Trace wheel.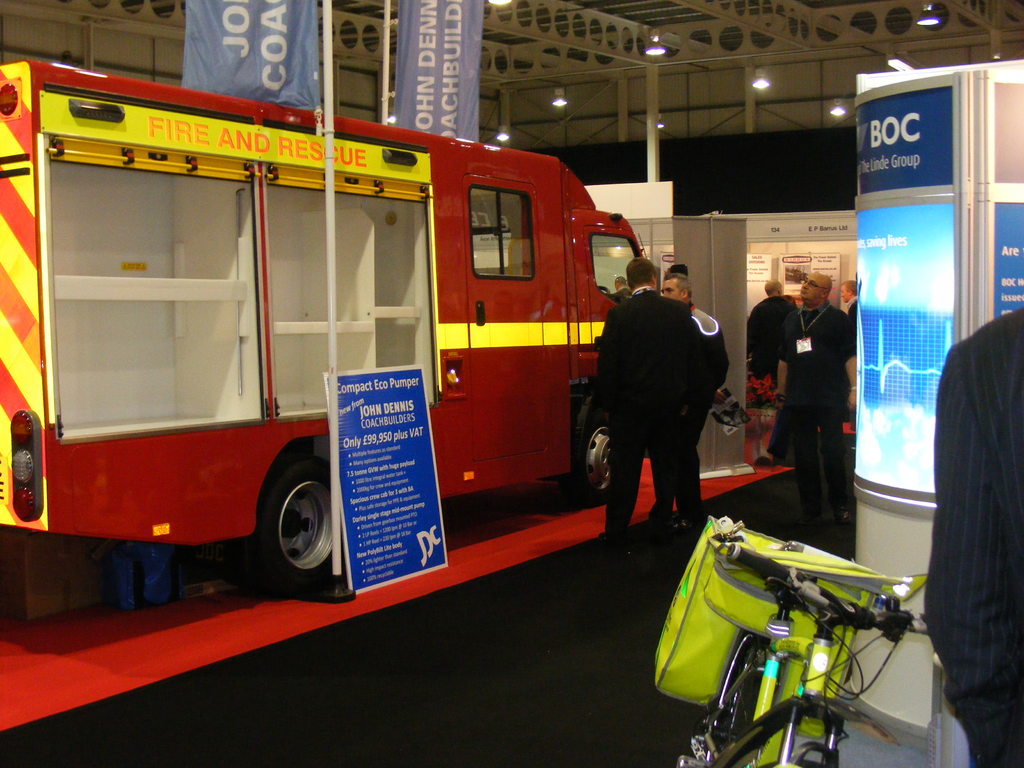
Traced to 238,446,330,596.
